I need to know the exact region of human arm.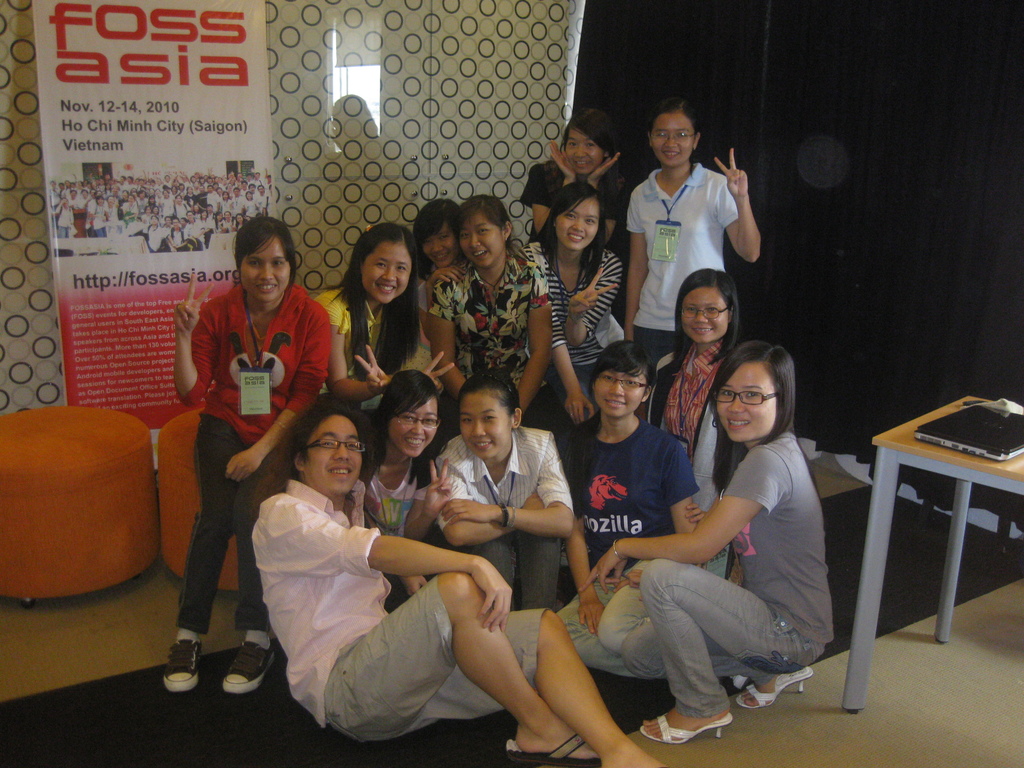
Region: (x1=700, y1=141, x2=775, y2=271).
